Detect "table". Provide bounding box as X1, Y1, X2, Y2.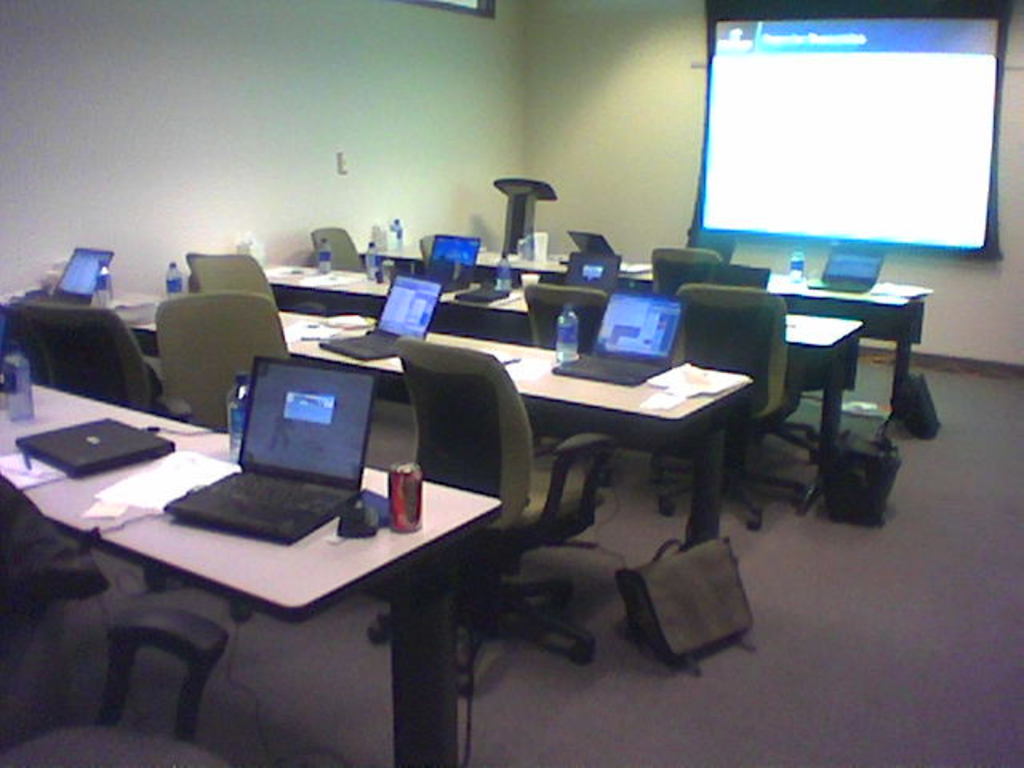
102, 286, 755, 678.
